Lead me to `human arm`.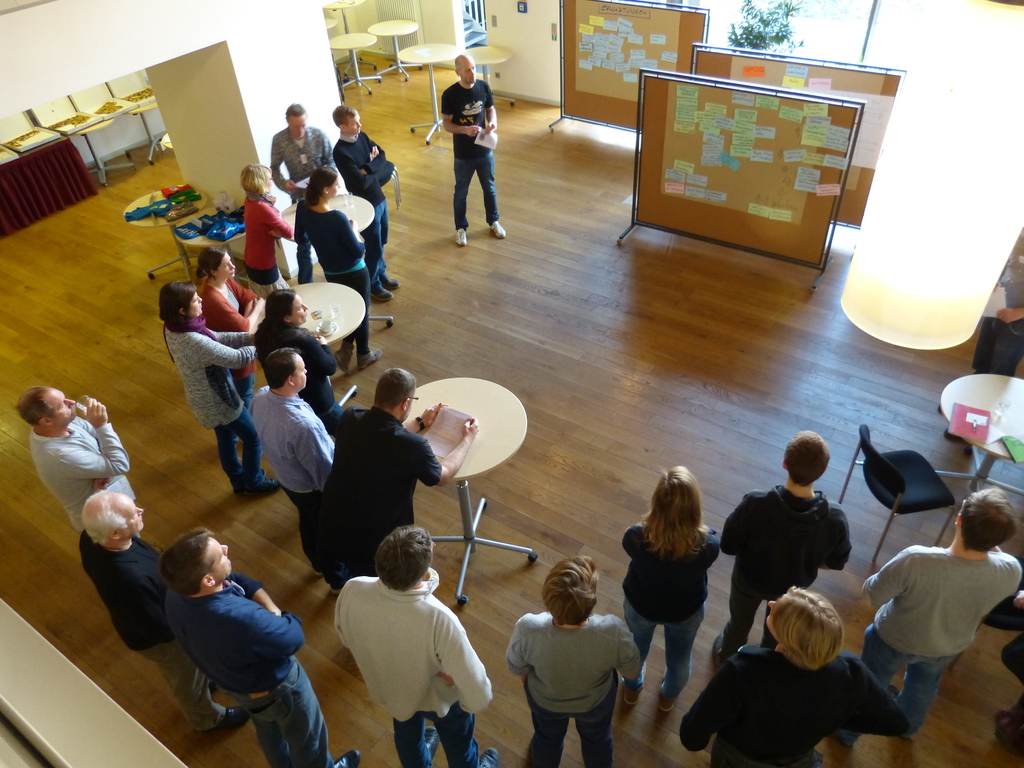
Lead to 52 396 131 479.
